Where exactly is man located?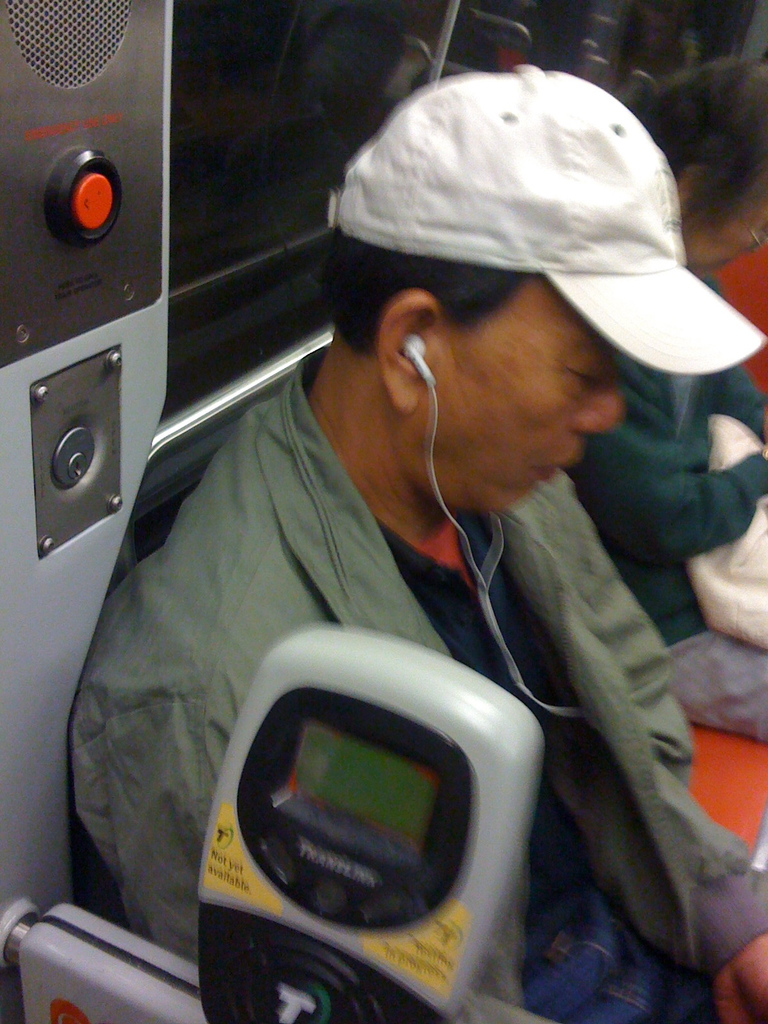
Its bounding box is x1=569 y1=56 x2=767 y2=755.
